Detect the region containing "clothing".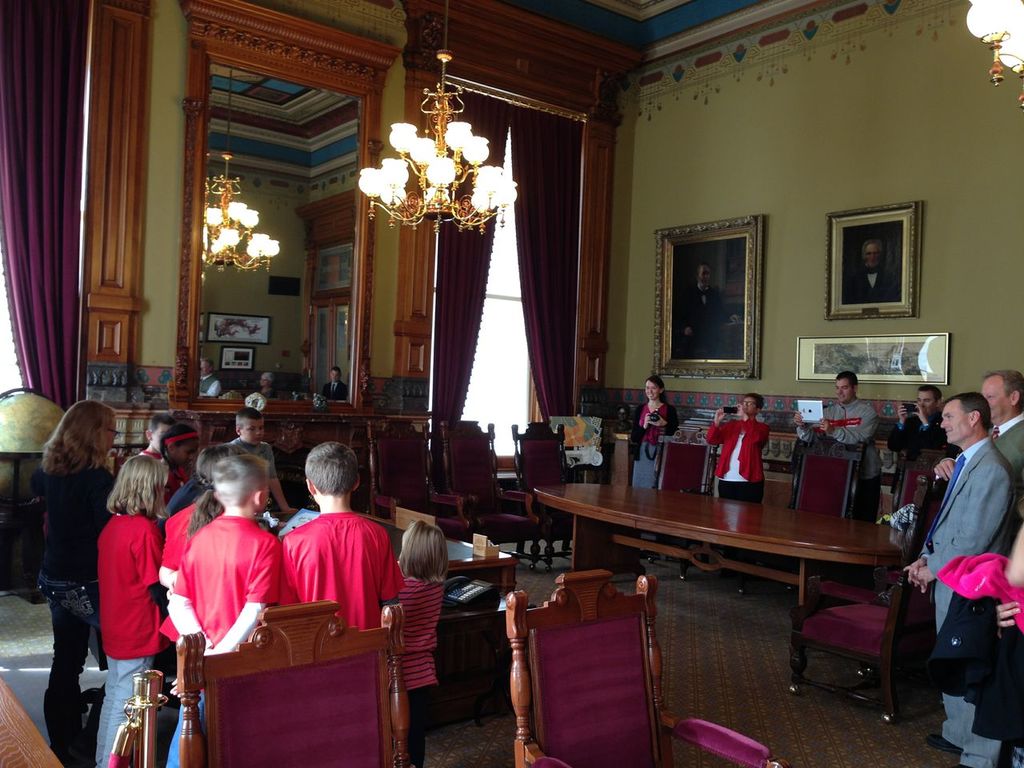
select_region(391, 574, 446, 767).
